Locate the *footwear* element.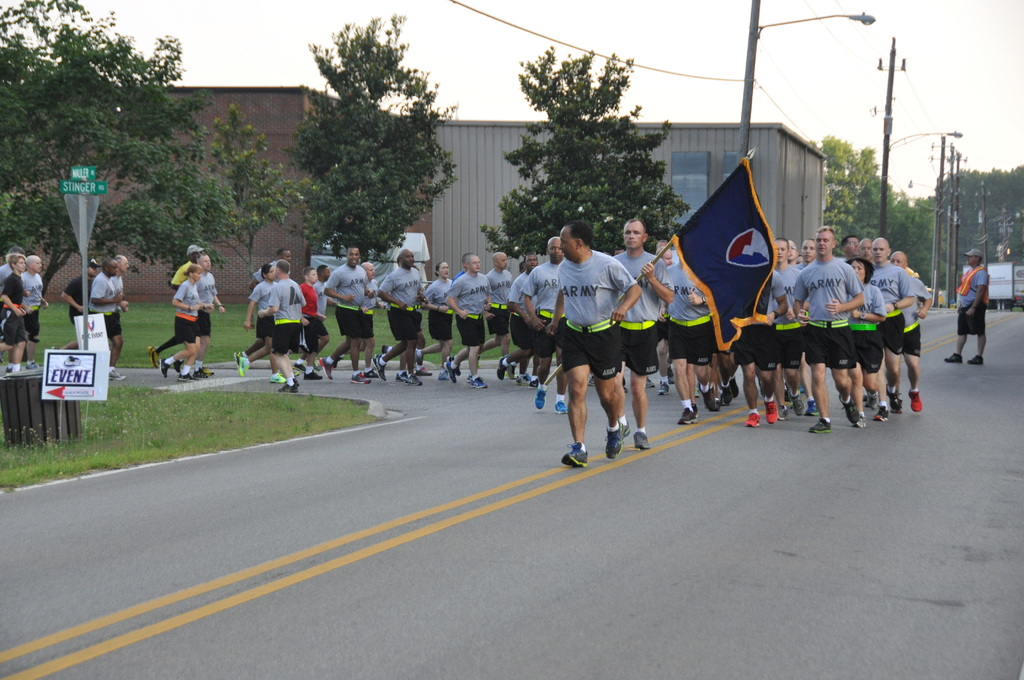
Element bbox: (536,390,548,410).
